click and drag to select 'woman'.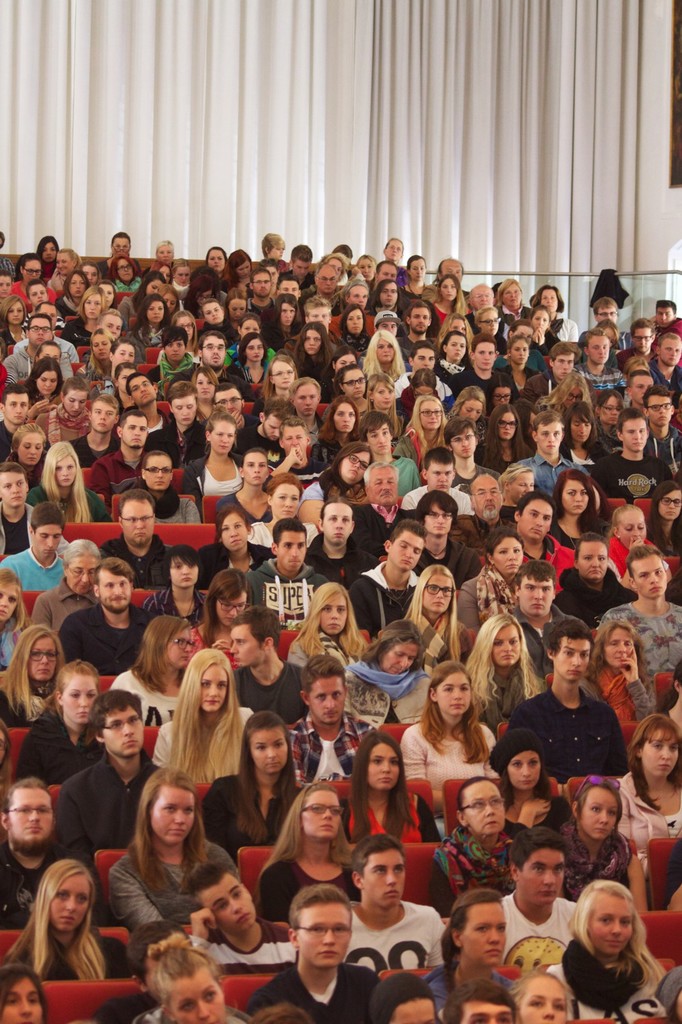
Selection: <region>23, 352, 69, 421</region>.
